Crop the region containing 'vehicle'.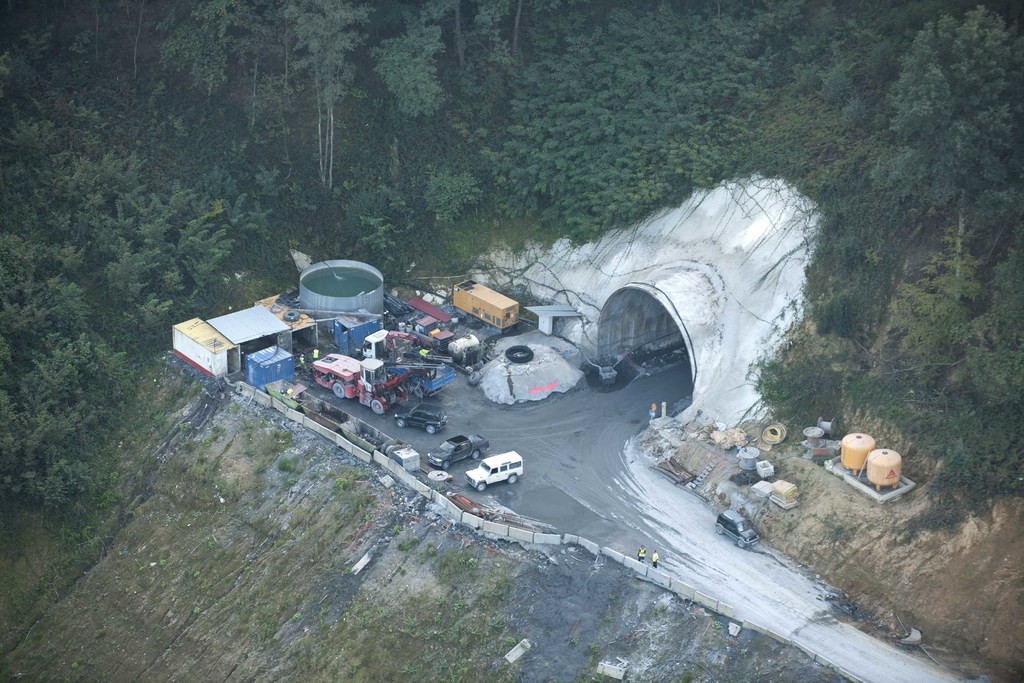
Crop region: select_region(404, 303, 486, 368).
